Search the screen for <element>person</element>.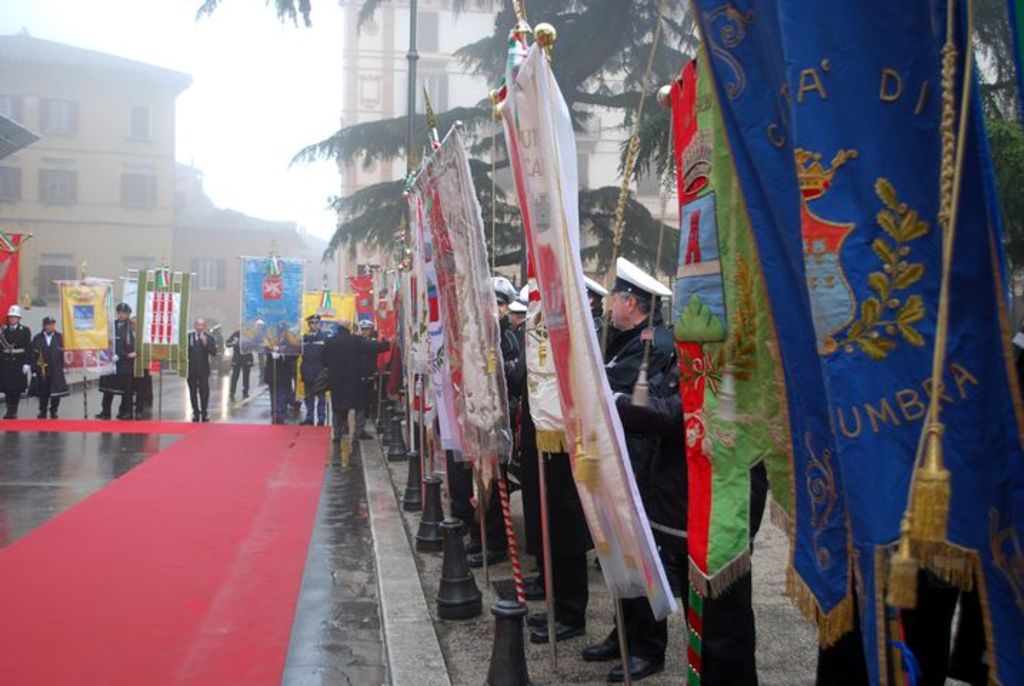
Found at box(470, 282, 537, 566).
